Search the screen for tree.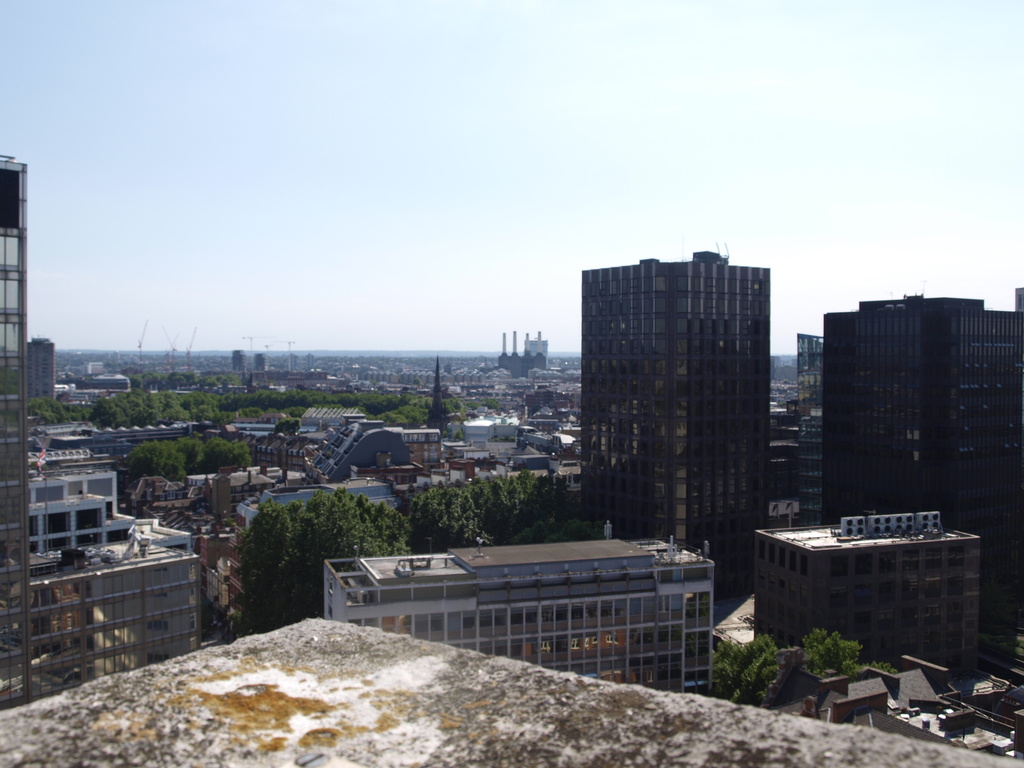
Found at detection(717, 624, 787, 705).
